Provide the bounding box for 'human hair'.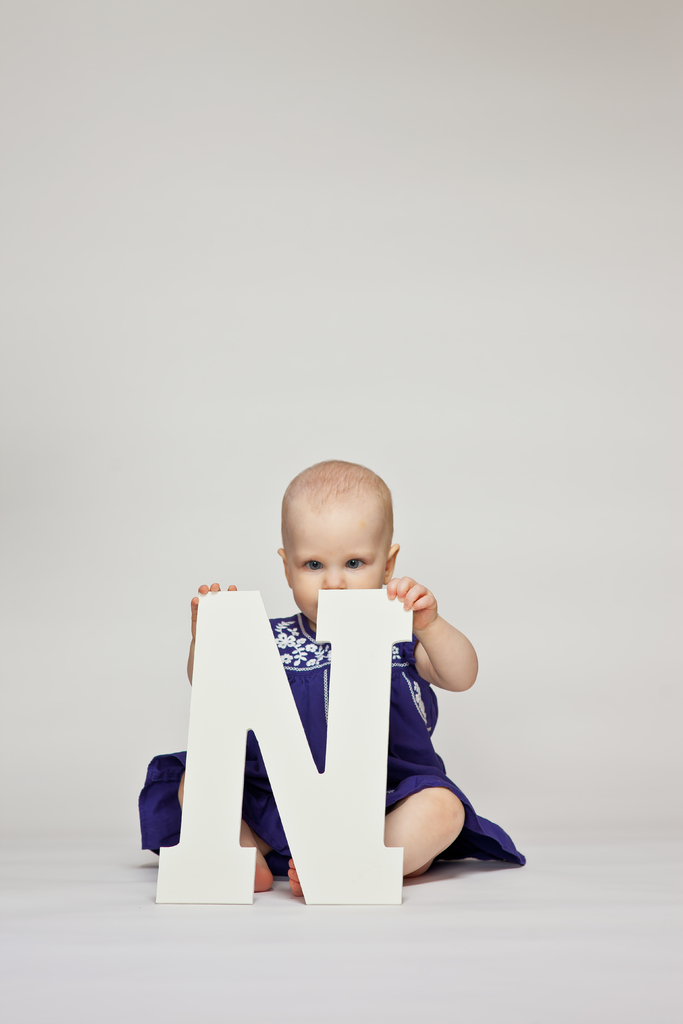
region(283, 467, 377, 566).
